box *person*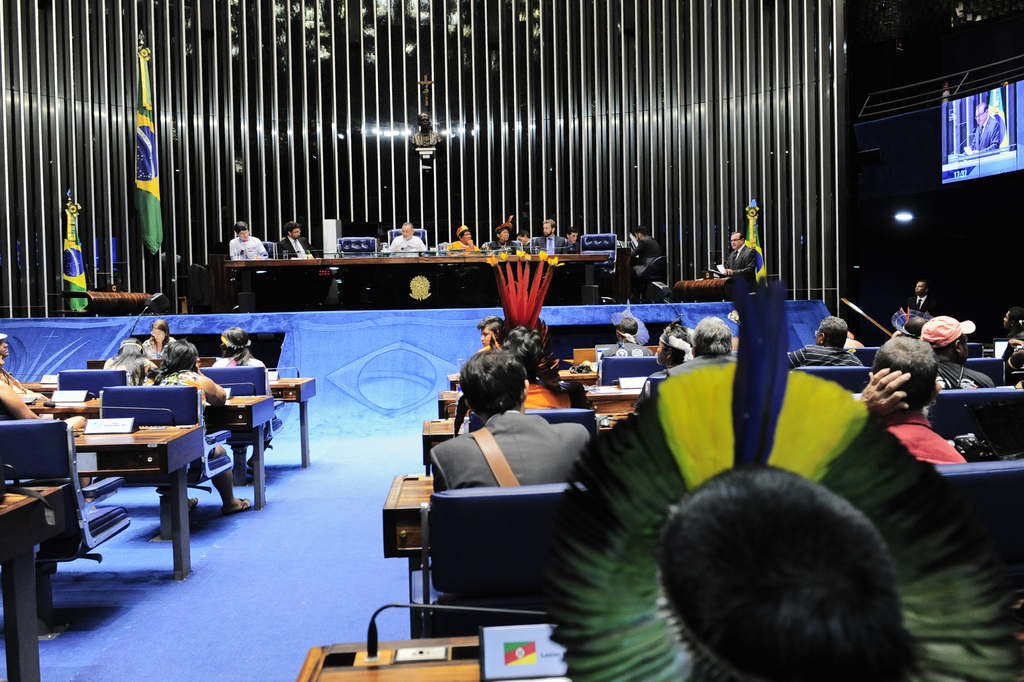
select_region(426, 346, 596, 492)
